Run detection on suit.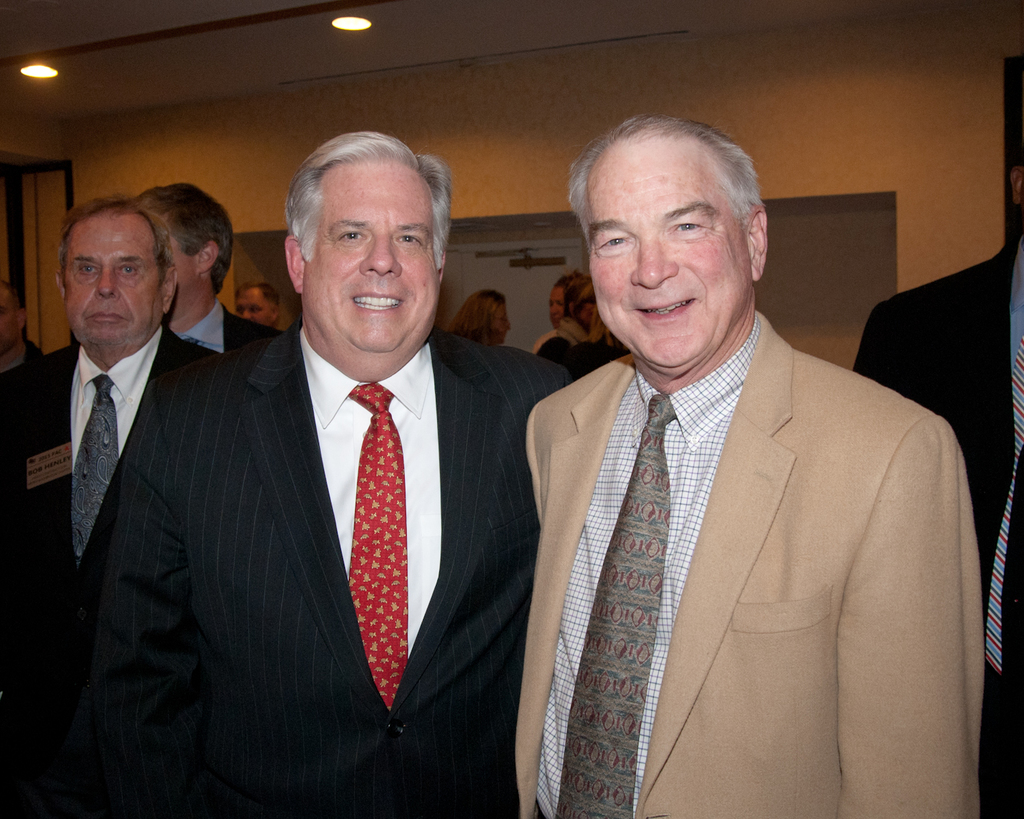
Result: pyautogui.locateOnScreen(482, 275, 981, 809).
